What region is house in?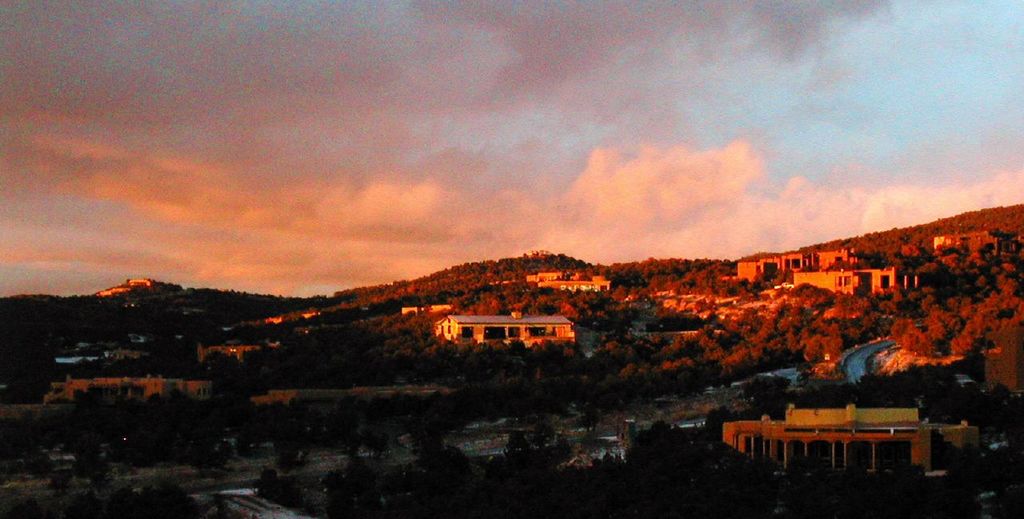
{"left": 737, "top": 244, "right": 921, "bottom": 301}.
